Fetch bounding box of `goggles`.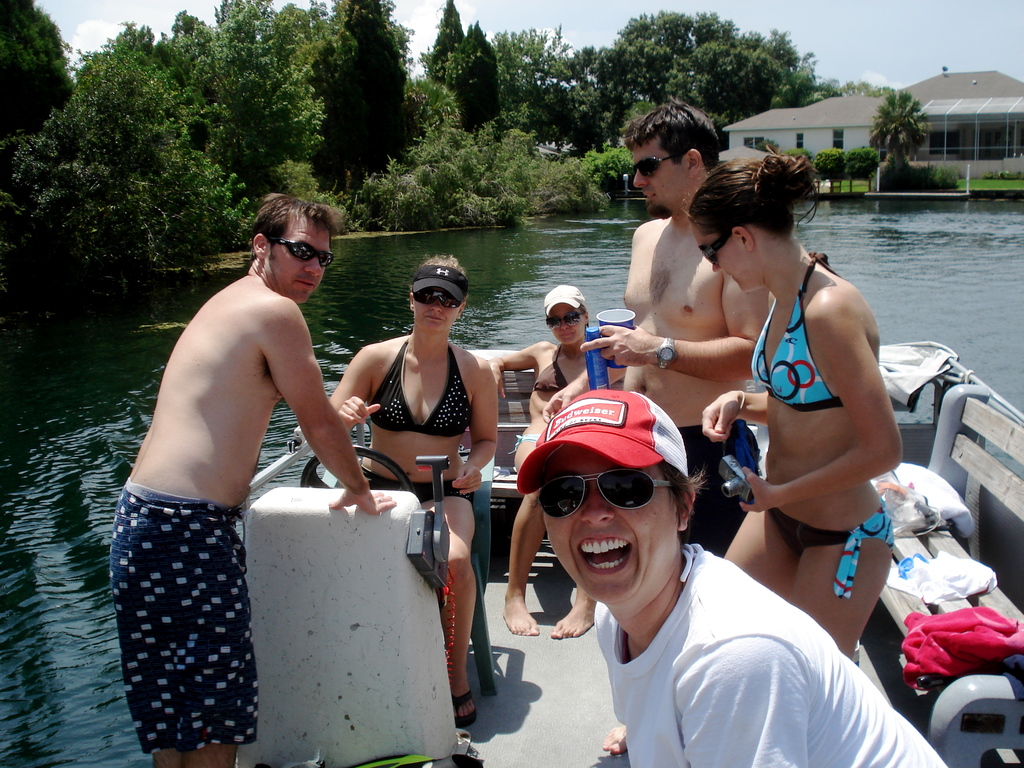
Bbox: x1=547, y1=316, x2=586, y2=329.
